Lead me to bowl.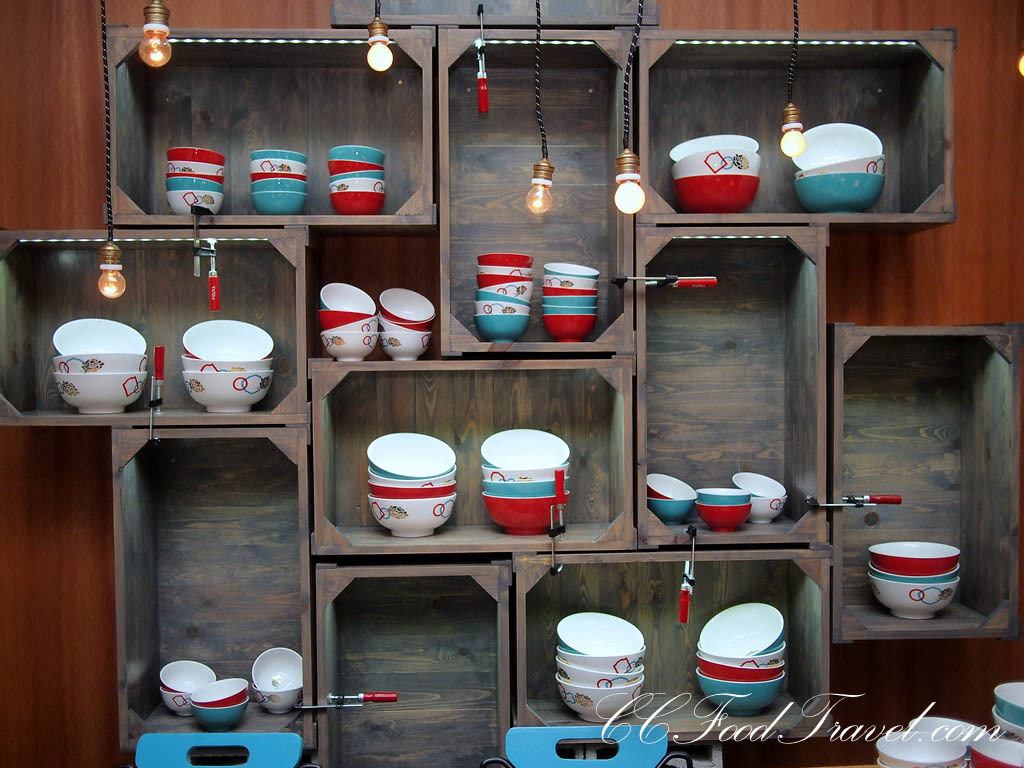
Lead to [x1=51, y1=350, x2=147, y2=373].
